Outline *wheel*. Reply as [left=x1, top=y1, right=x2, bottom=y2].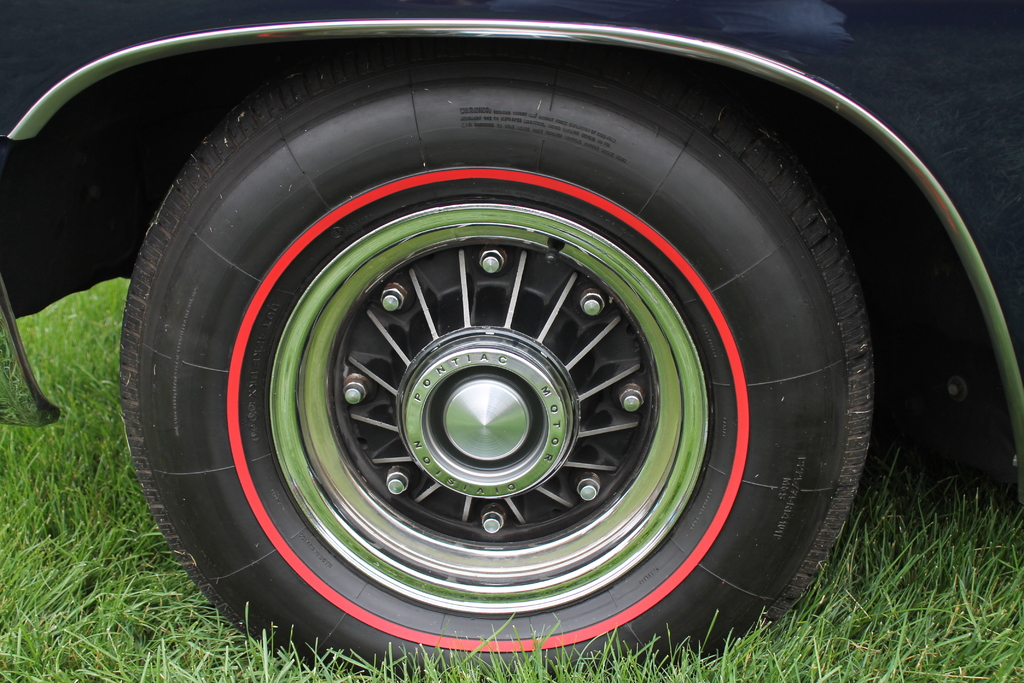
[left=115, top=40, right=881, bottom=682].
